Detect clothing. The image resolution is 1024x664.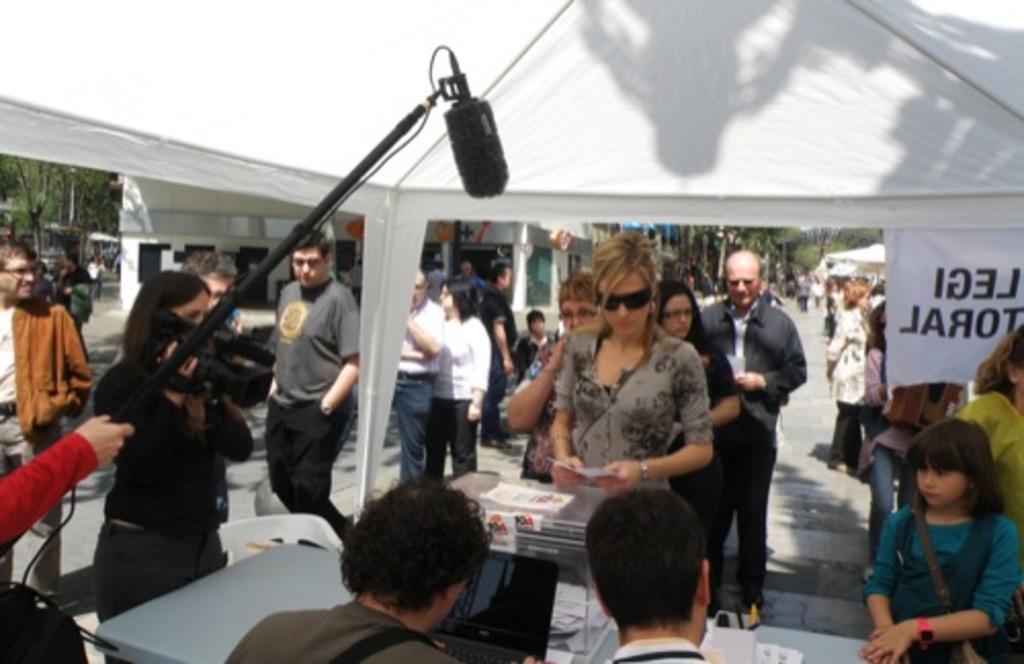
Rect(961, 383, 1022, 521).
